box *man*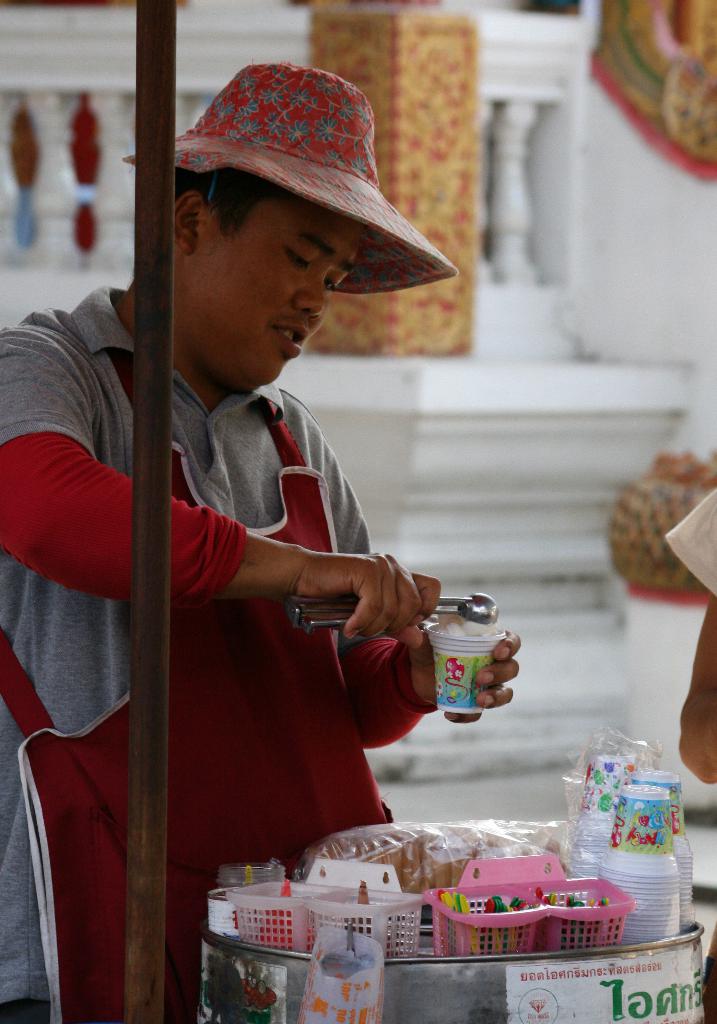
left=0, top=64, right=517, bottom=1023
